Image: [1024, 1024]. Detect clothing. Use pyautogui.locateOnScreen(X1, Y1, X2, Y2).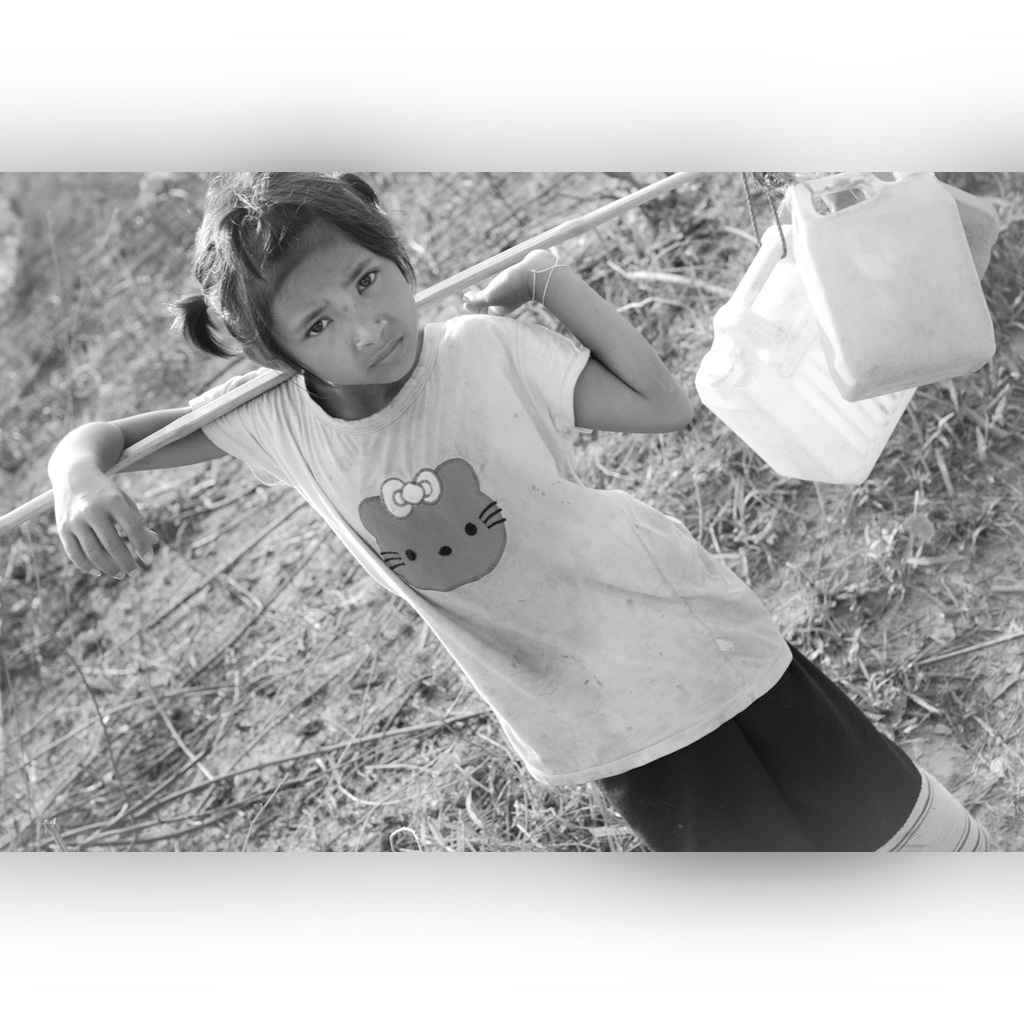
pyautogui.locateOnScreen(137, 321, 925, 791).
